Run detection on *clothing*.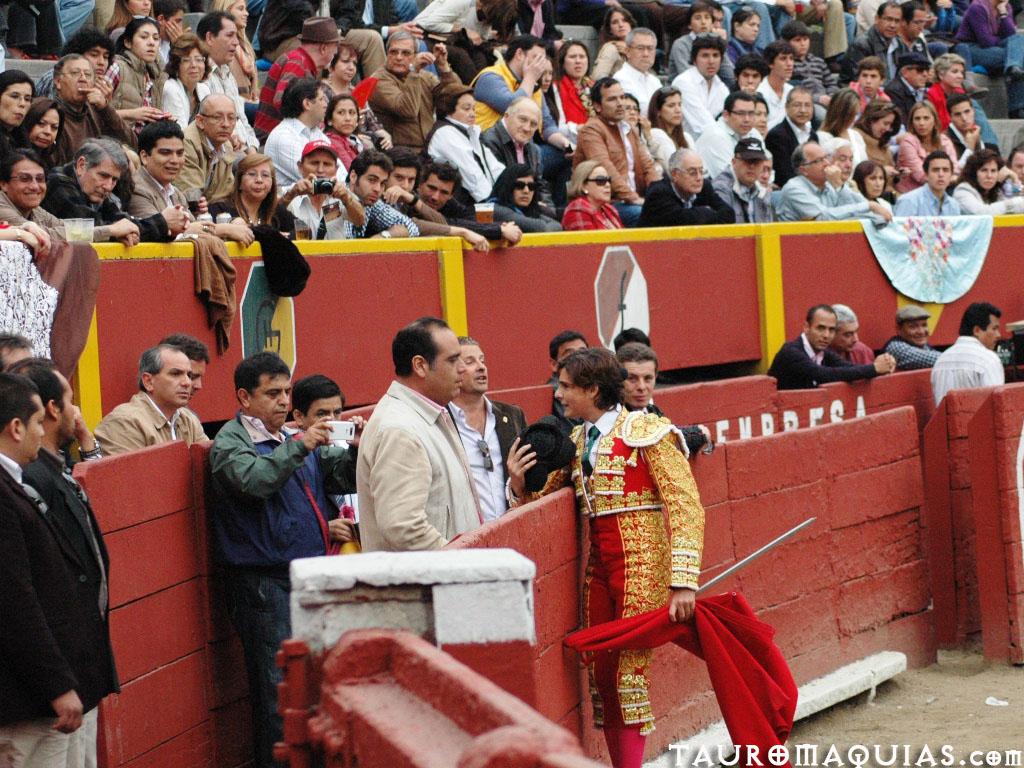
Result: bbox(207, 406, 353, 767).
